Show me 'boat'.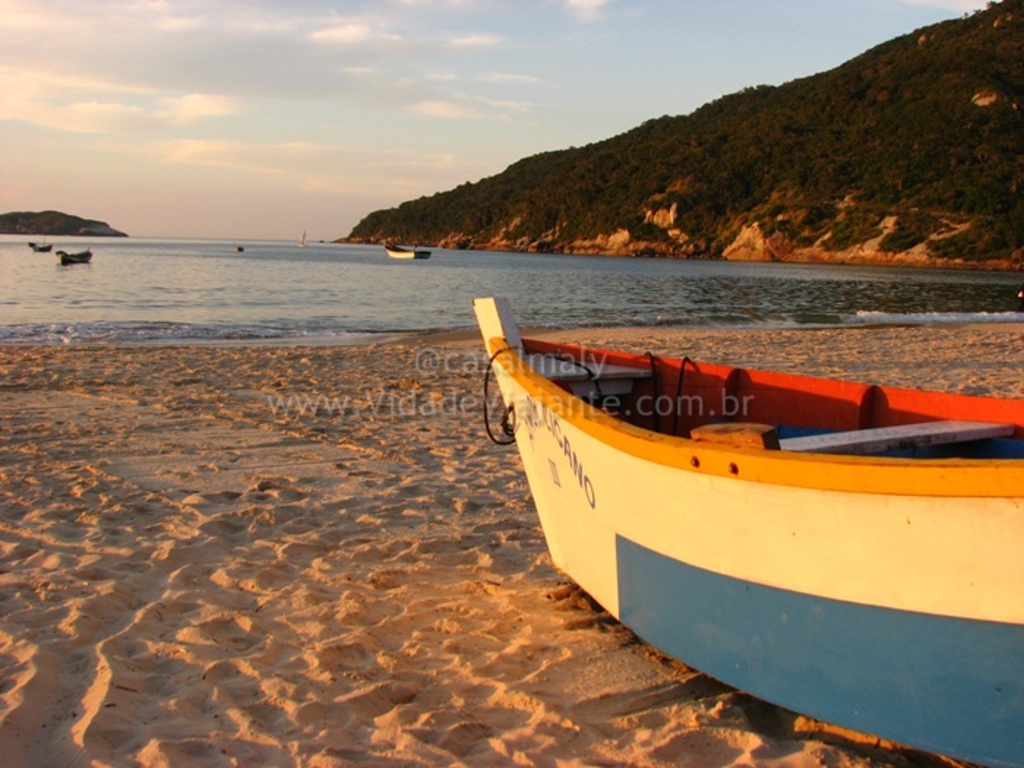
'boat' is here: (385, 237, 443, 259).
